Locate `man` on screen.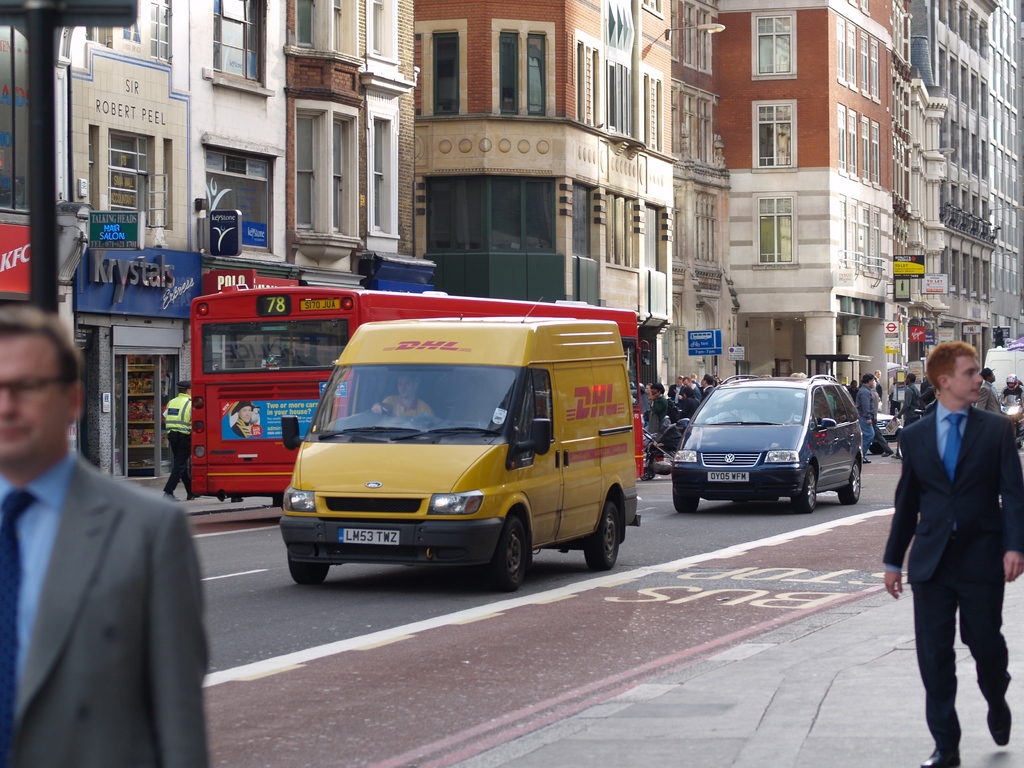
On screen at {"x1": 682, "y1": 375, "x2": 701, "y2": 401}.
